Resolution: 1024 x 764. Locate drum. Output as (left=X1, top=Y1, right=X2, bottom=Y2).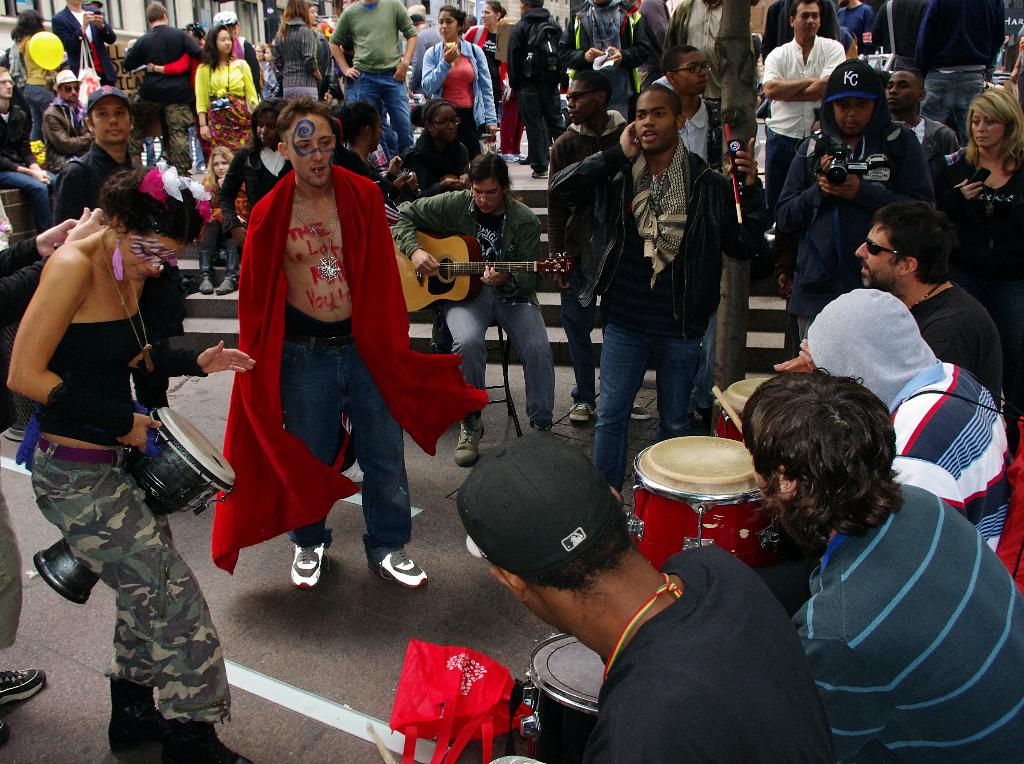
(left=520, top=633, right=605, bottom=763).
